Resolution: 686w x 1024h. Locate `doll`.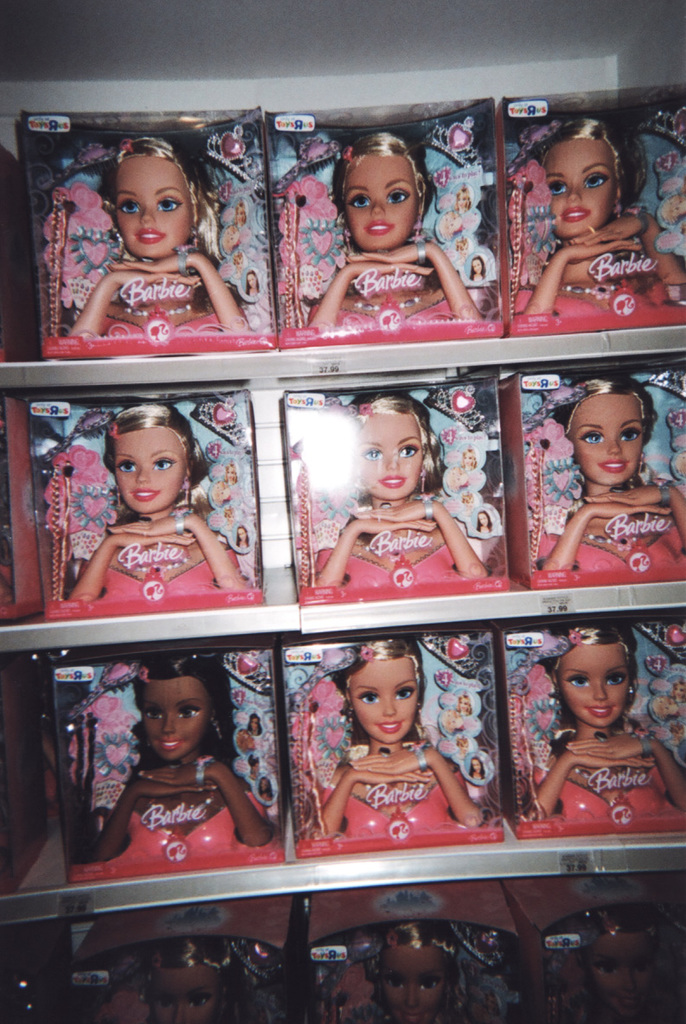
<region>312, 643, 482, 854</region>.
